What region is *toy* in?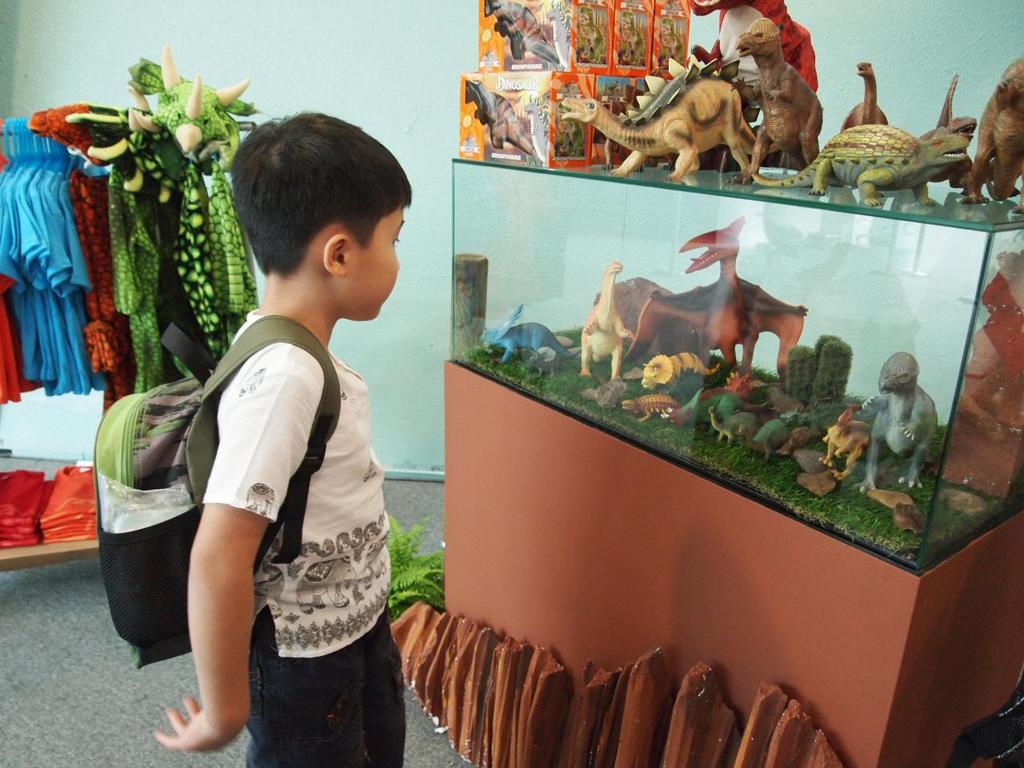
BBox(478, 298, 575, 365).
